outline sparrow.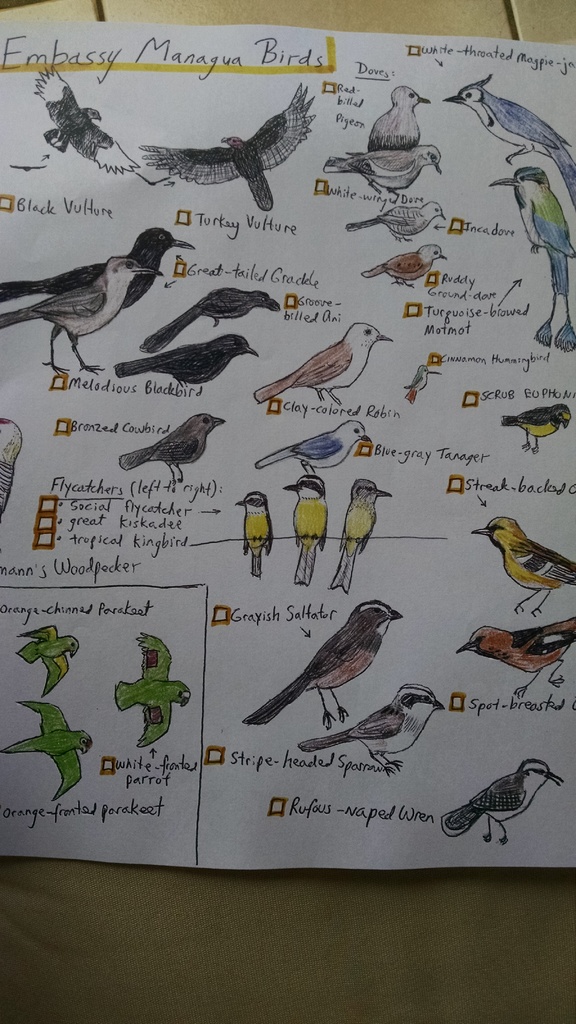
Outline: [x1=443, y1=764, x2=566, y2=845].
